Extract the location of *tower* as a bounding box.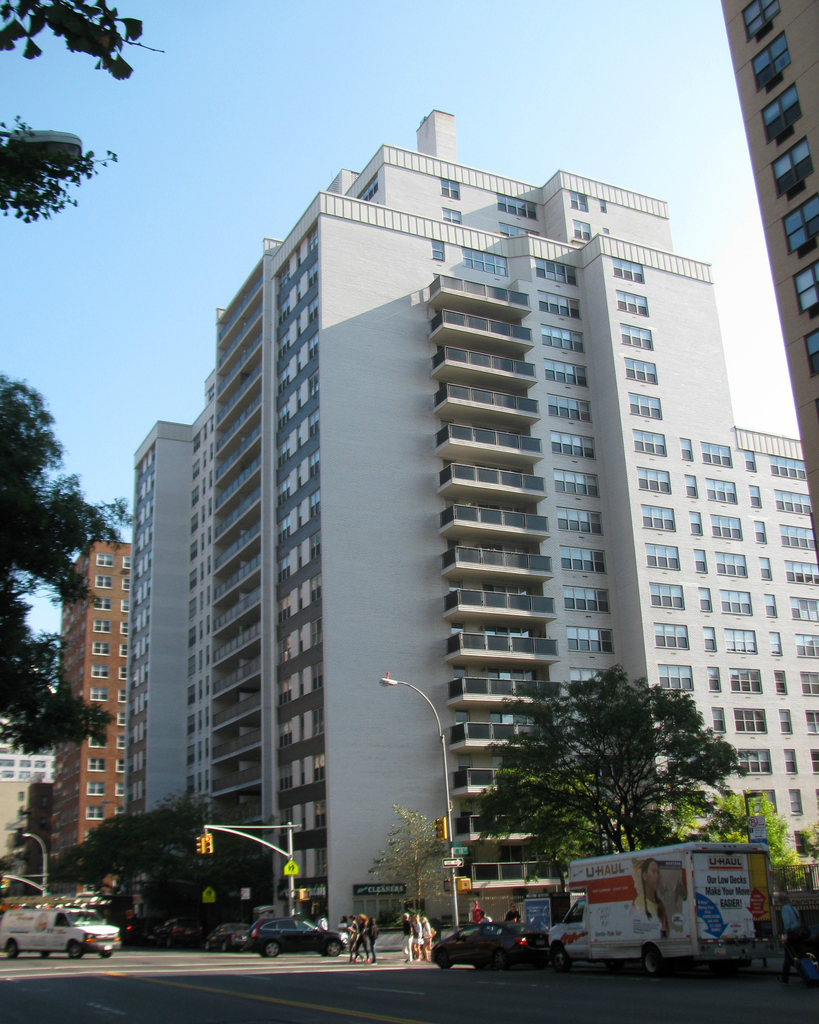
{"left": 720, "top": 0, "right": 818, "bottom": 577}.
